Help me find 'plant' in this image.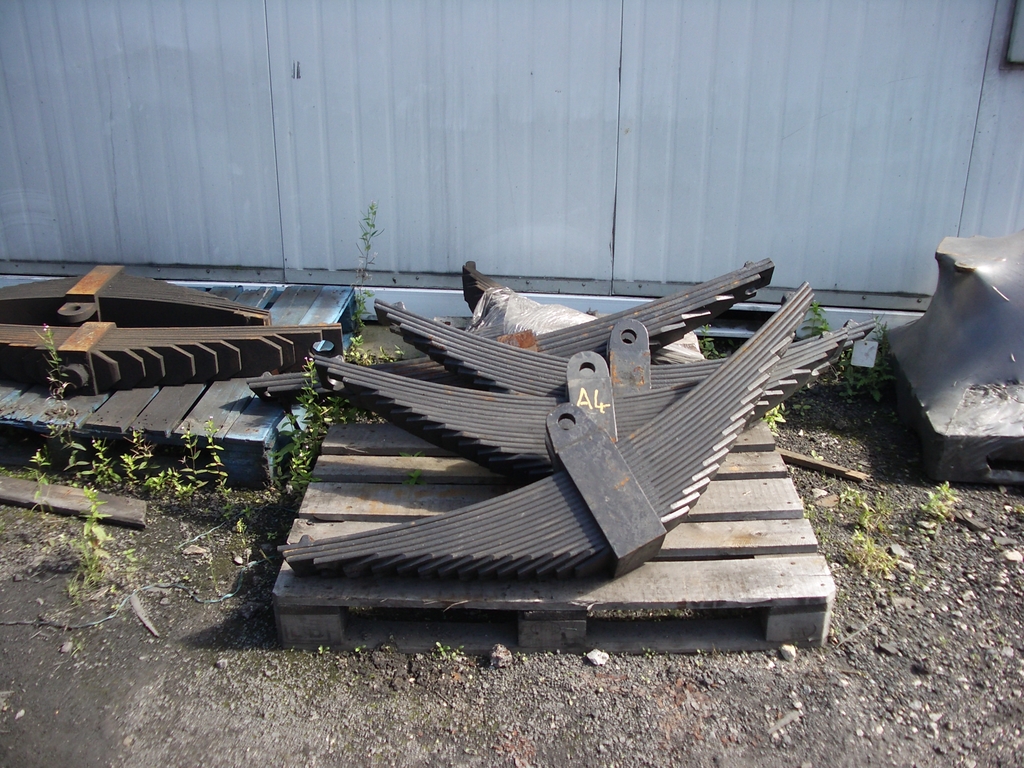
Found it: {"x1": 39, "y1": 497, "x2": 55, "y2": 512}.
